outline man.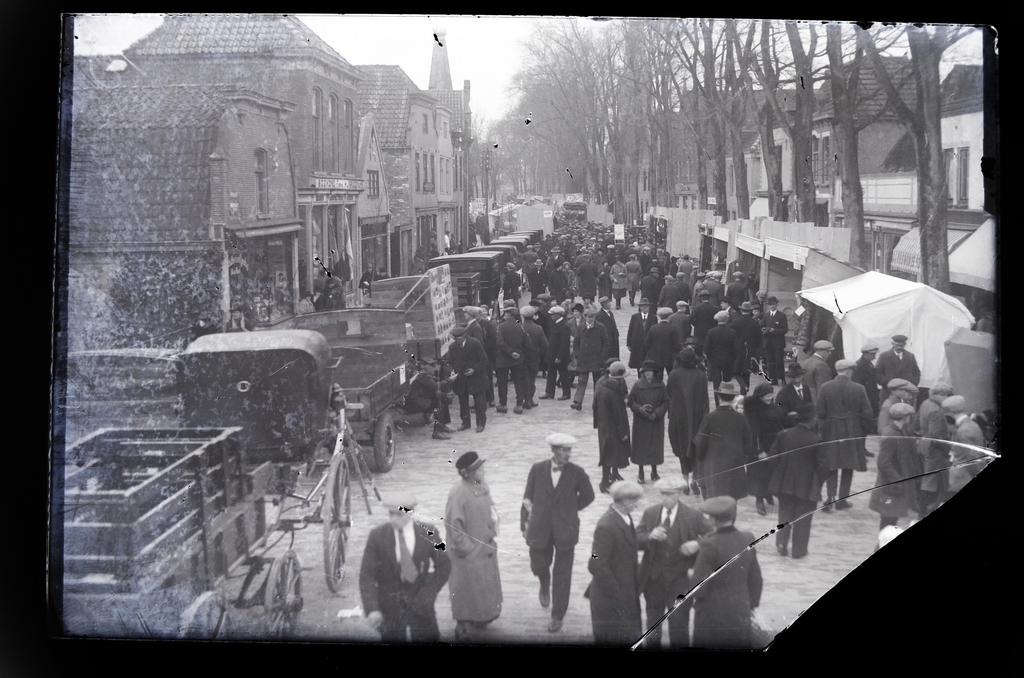
Outline: bbox=[356, 492, 455, 643].
